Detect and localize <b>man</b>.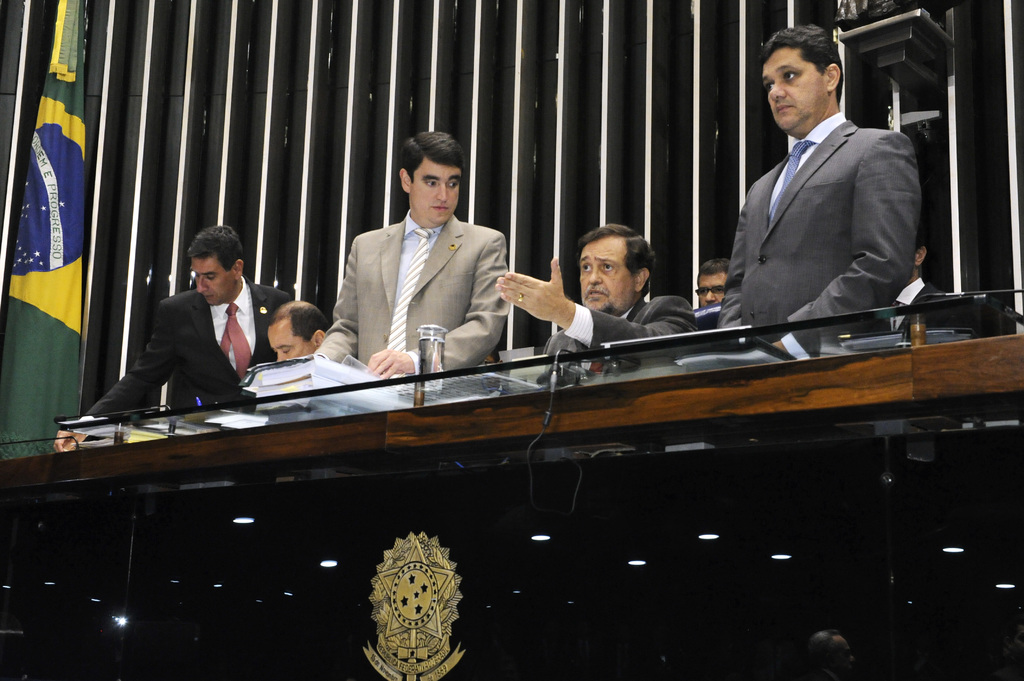
Localized at <region>305, 127, 510, 386</region>.
